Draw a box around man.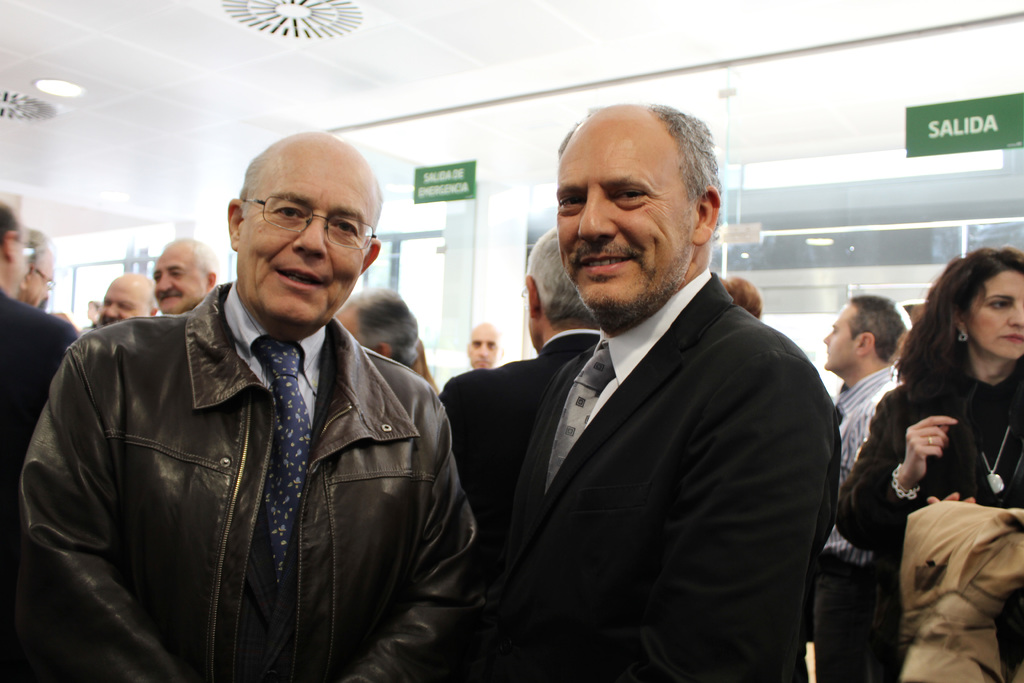
box(815, 289, 901, 682).
